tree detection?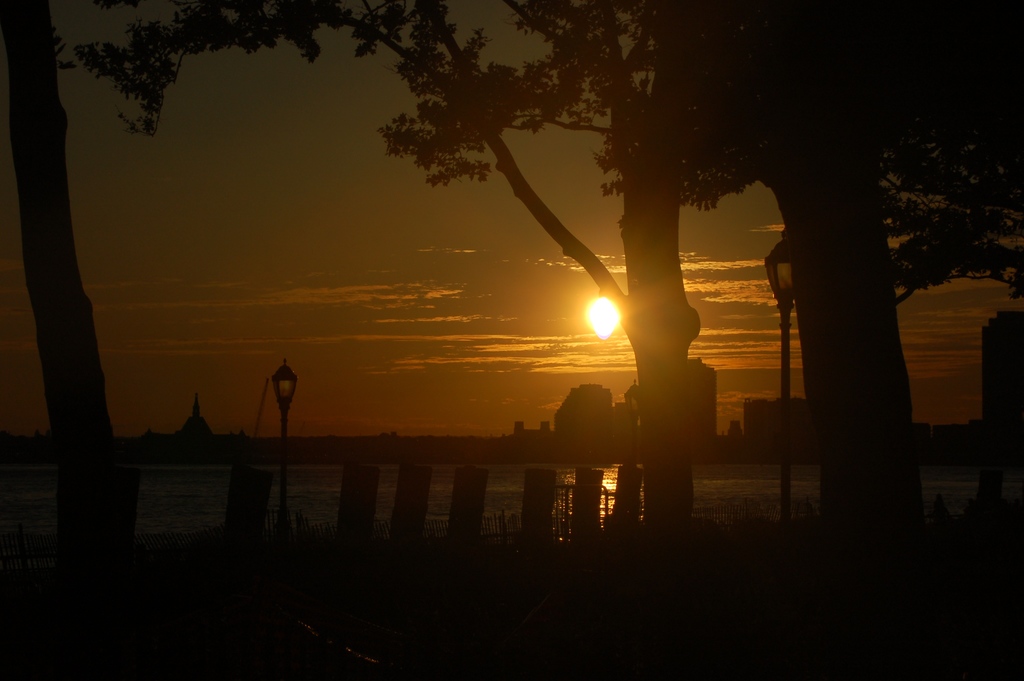
locate(86, 0, 729, 534)
